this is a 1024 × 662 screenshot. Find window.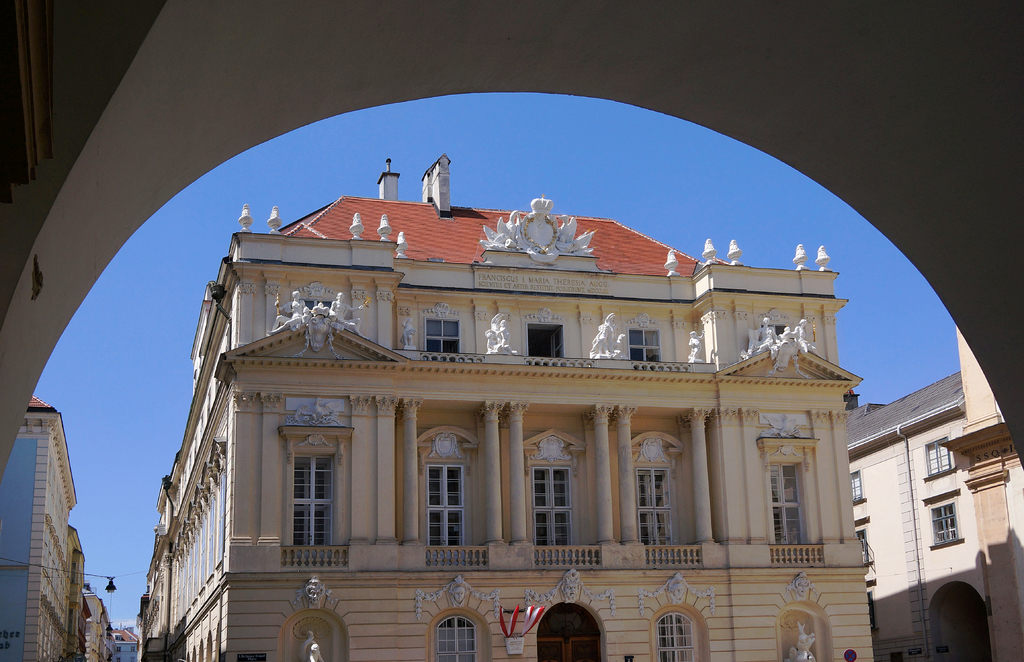
Bounding box: box(532, 462, 574, 508).
